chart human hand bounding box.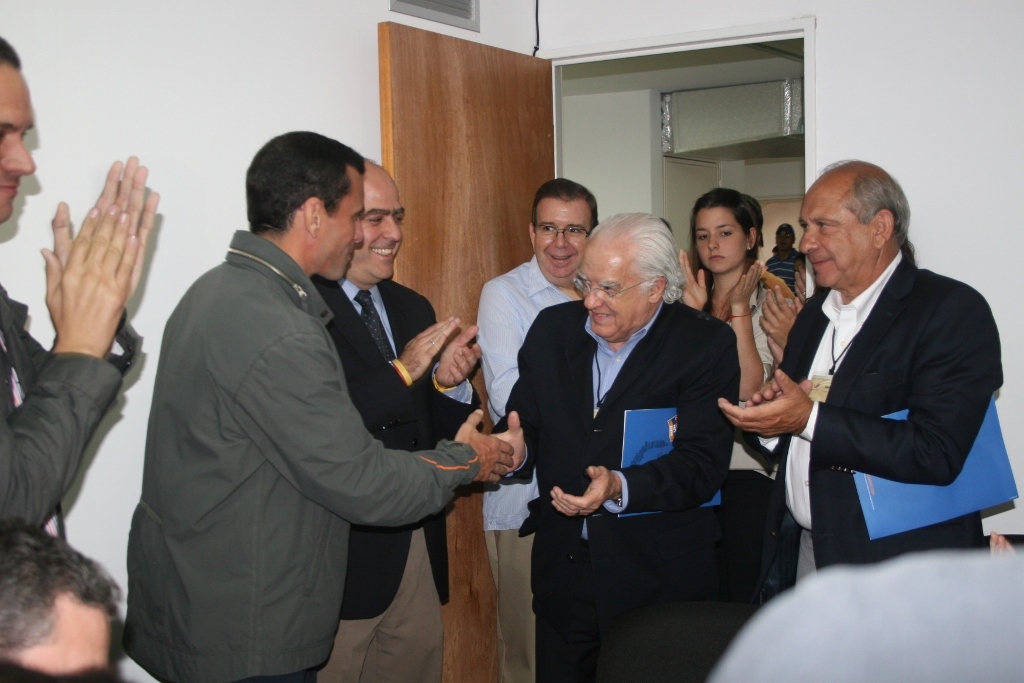
Charted: BBox(490, 407, 523, 477).
